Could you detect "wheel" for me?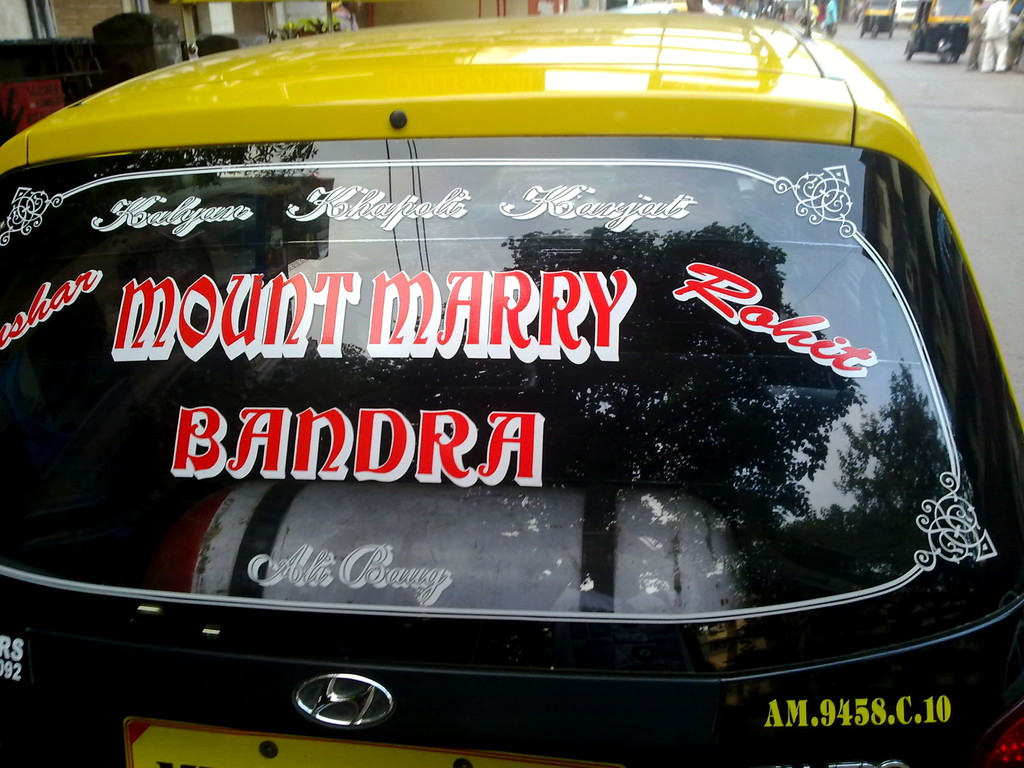
Detection result: {"x1": 904, "y1": 43, "x2": 913, "y2": 61}.
